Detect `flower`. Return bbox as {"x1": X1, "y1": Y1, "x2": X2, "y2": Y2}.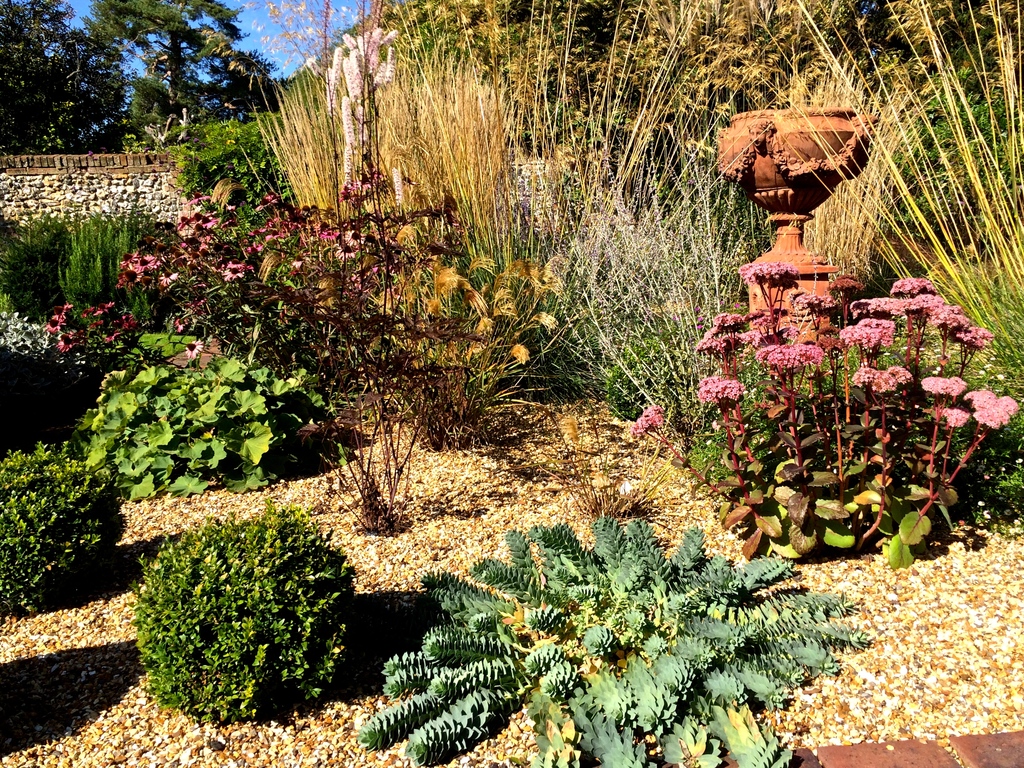
{"x1": 906, "y1": 290, "x2": 949, "y2": 310}.
